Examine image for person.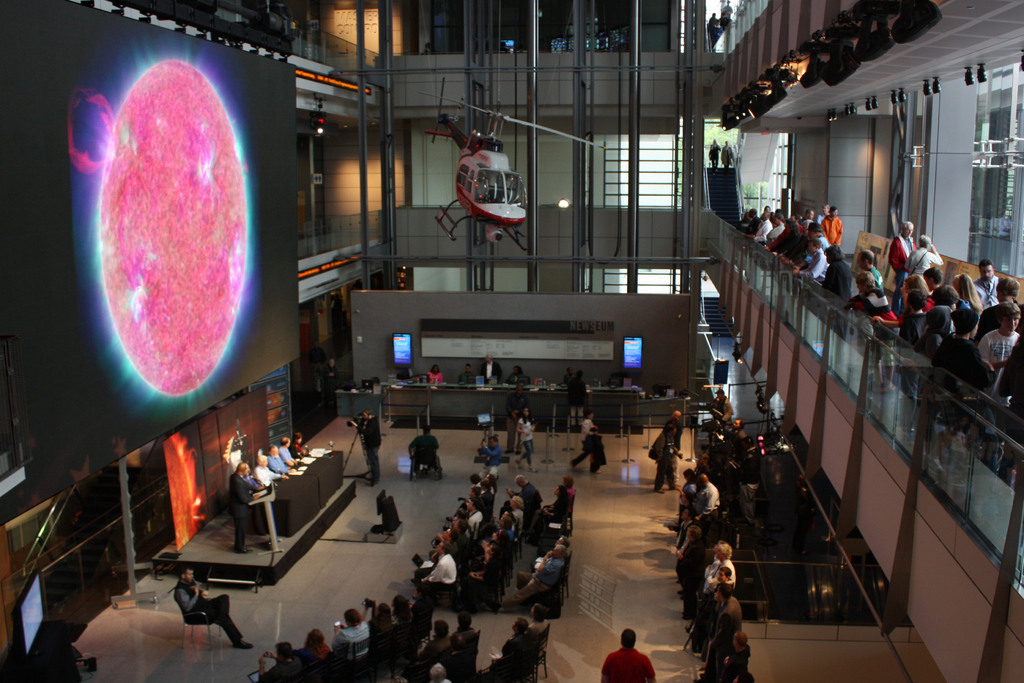
Examination result: bbox(709, 388, 738, 427).
